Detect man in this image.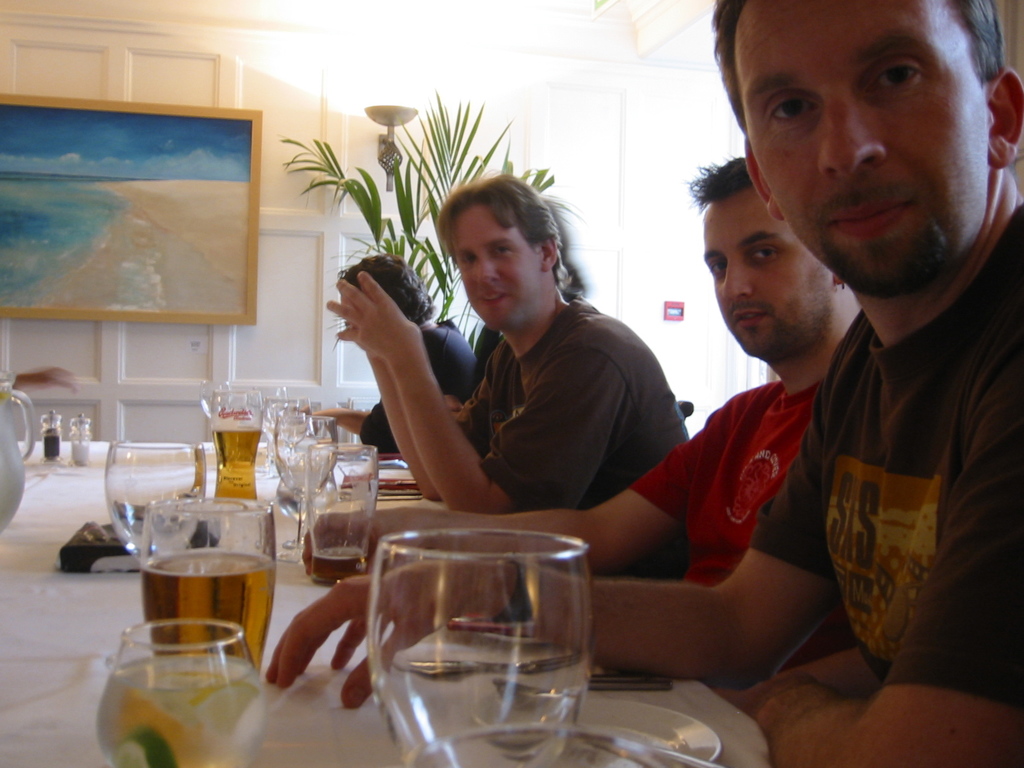
Detection: box=[260, 0, 1023, 767].
